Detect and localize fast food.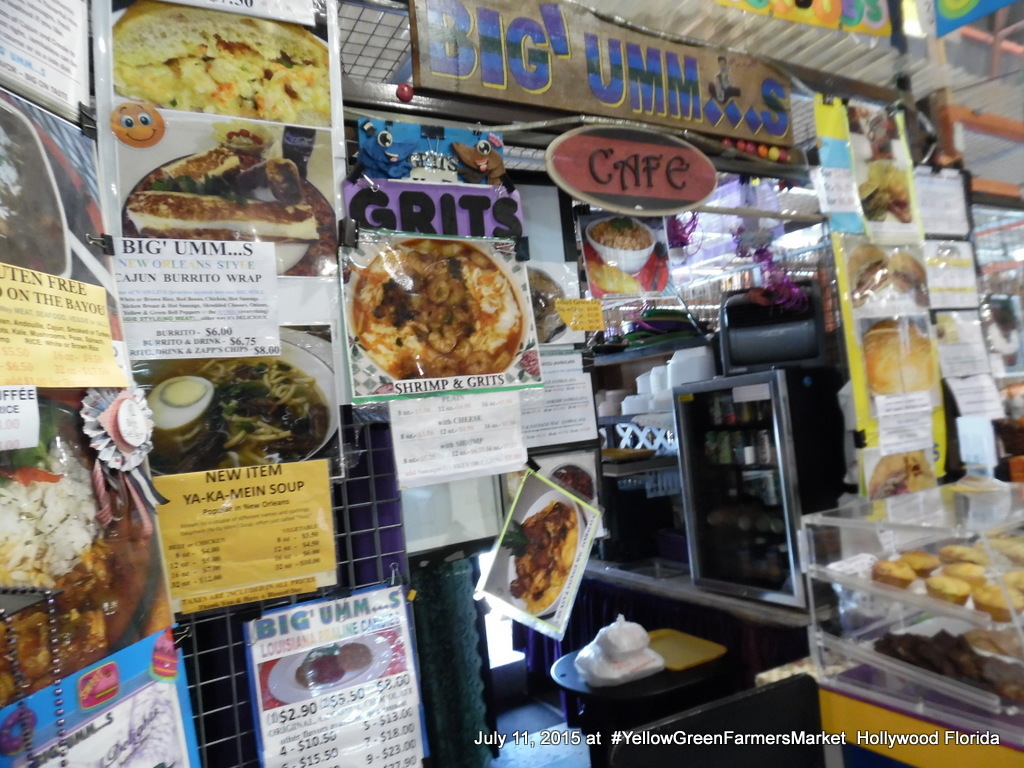
Localized at BBox(593, 217, 649, 255).
